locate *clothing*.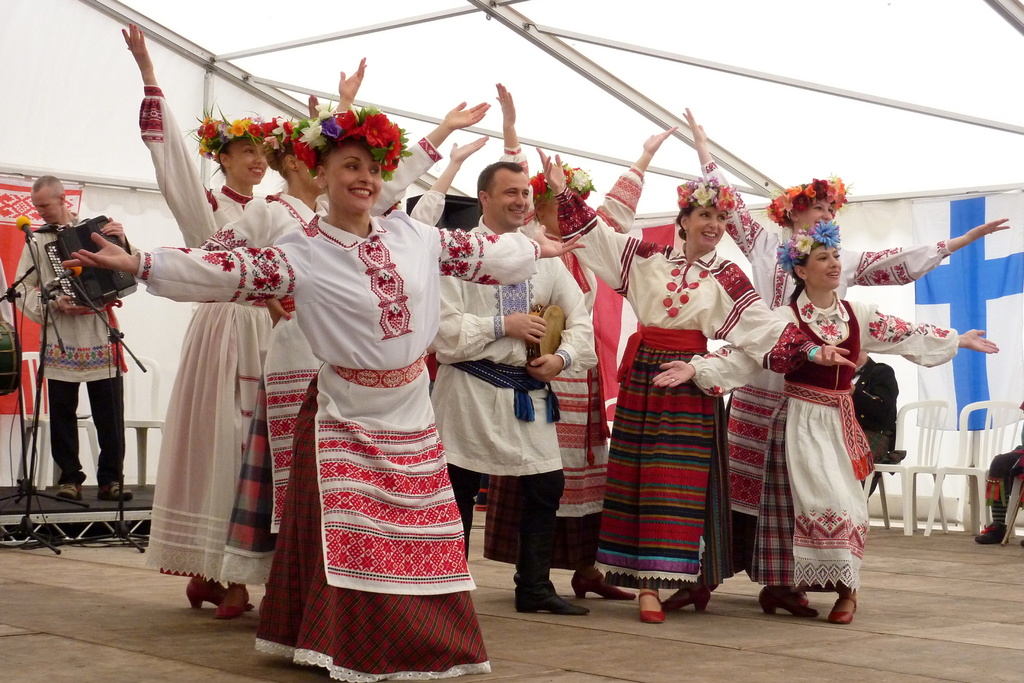
Bounding box: 687:283:956:588.
